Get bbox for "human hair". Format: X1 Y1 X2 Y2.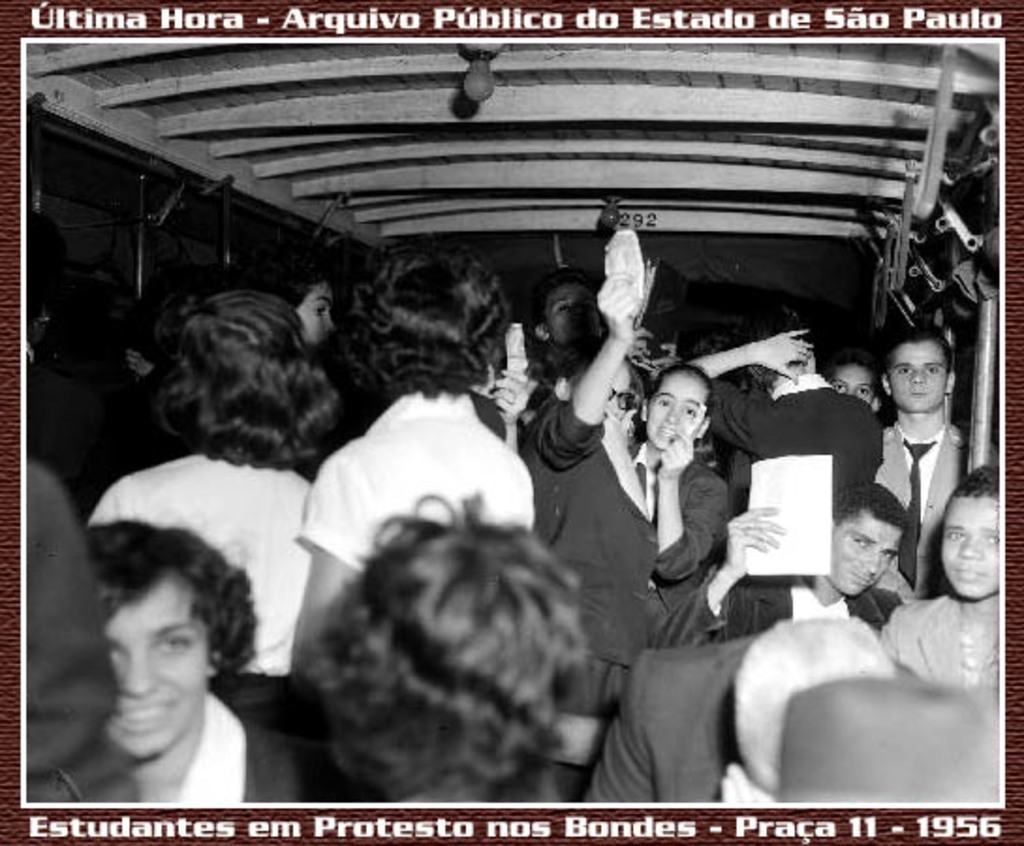
876 318 956 376.
